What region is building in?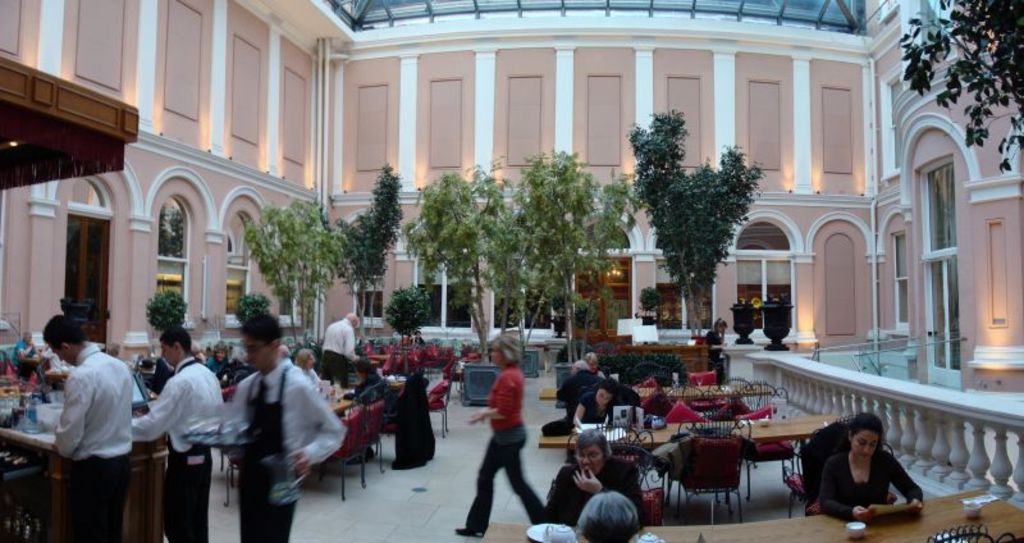
box(0, 0, 1023, 542).
